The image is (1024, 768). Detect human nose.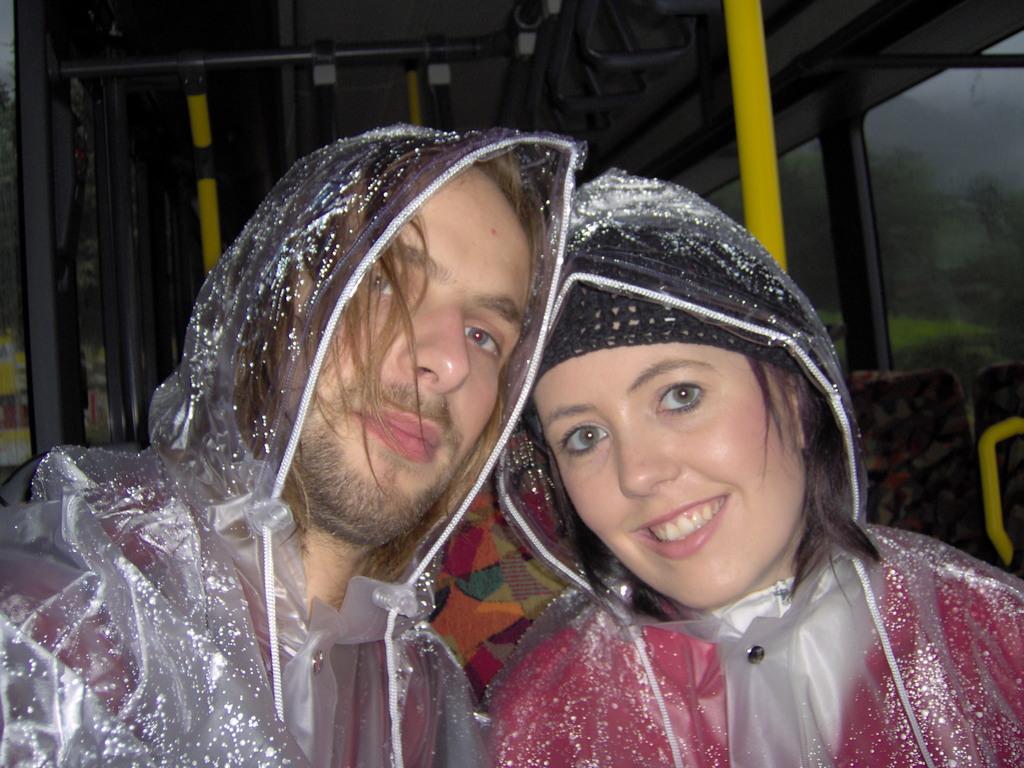
Detection: box(618, 428, 682, 502).
